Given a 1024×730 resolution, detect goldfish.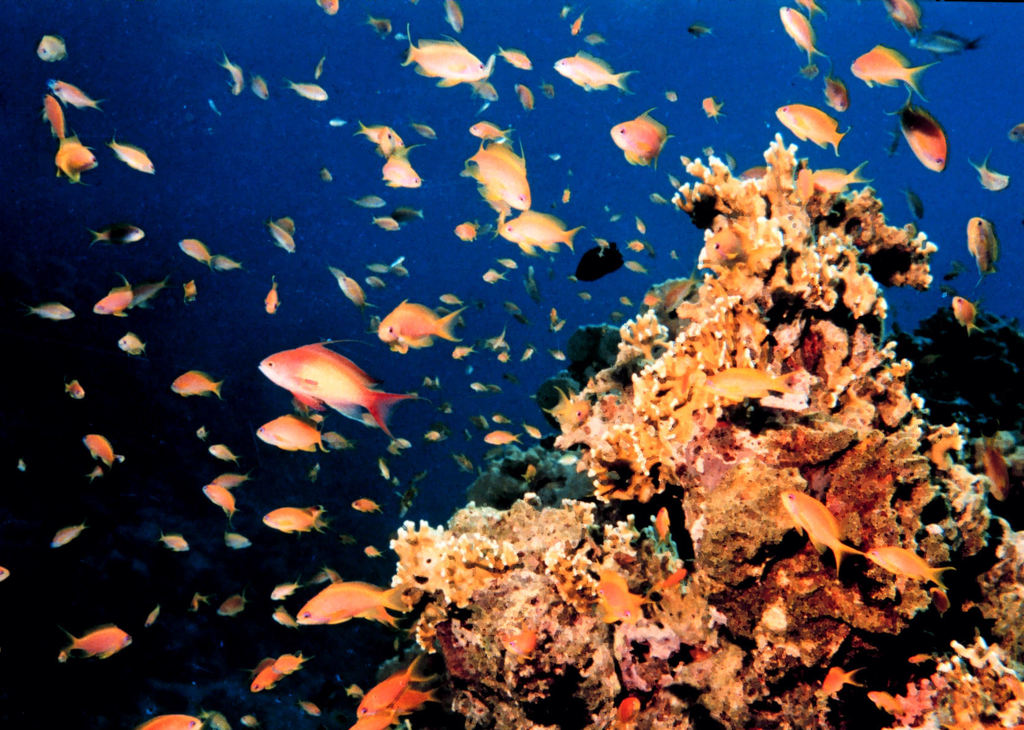
[left=483, top=327, right=509, bottom=349].
